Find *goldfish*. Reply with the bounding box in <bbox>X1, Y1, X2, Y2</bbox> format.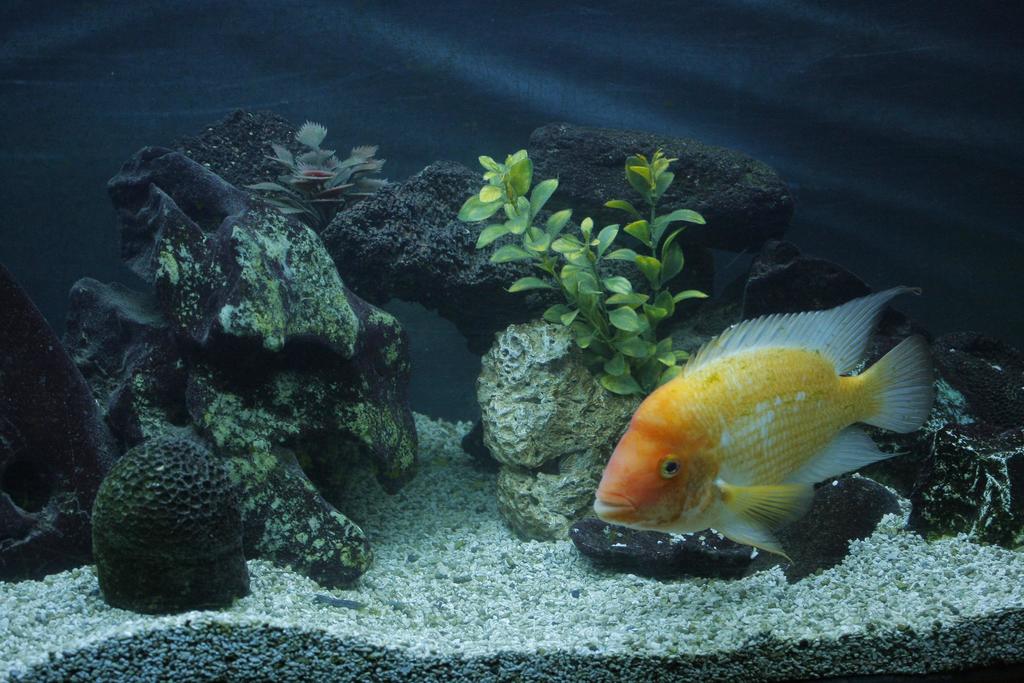
<bbox>573, 317, 873, 573</bbox>.
